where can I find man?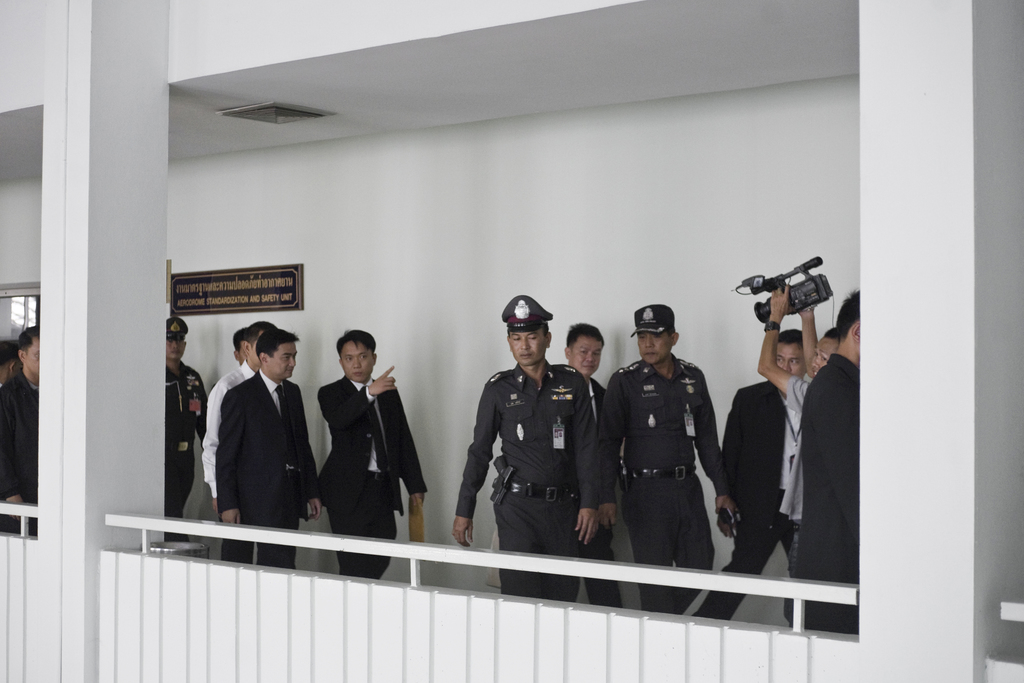
You can find it at bbox=(317, 329, 428, 580).
